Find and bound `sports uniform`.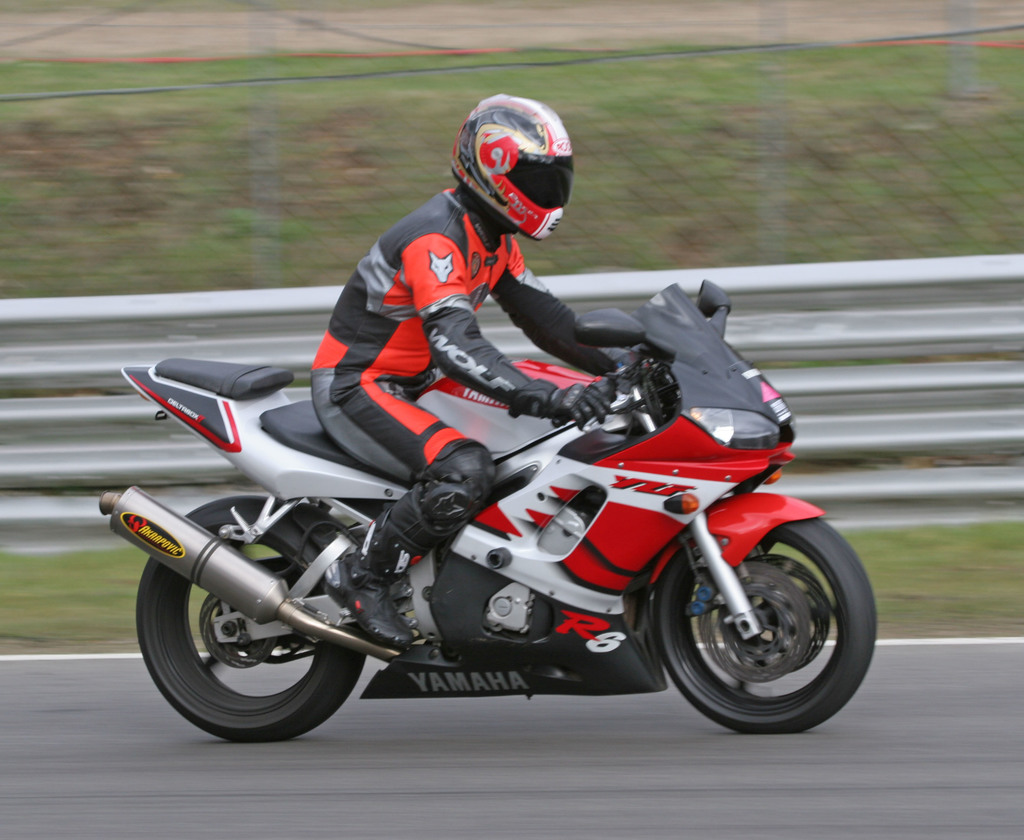
Bound: (left=314, top=90, right=612, bottom=655).
